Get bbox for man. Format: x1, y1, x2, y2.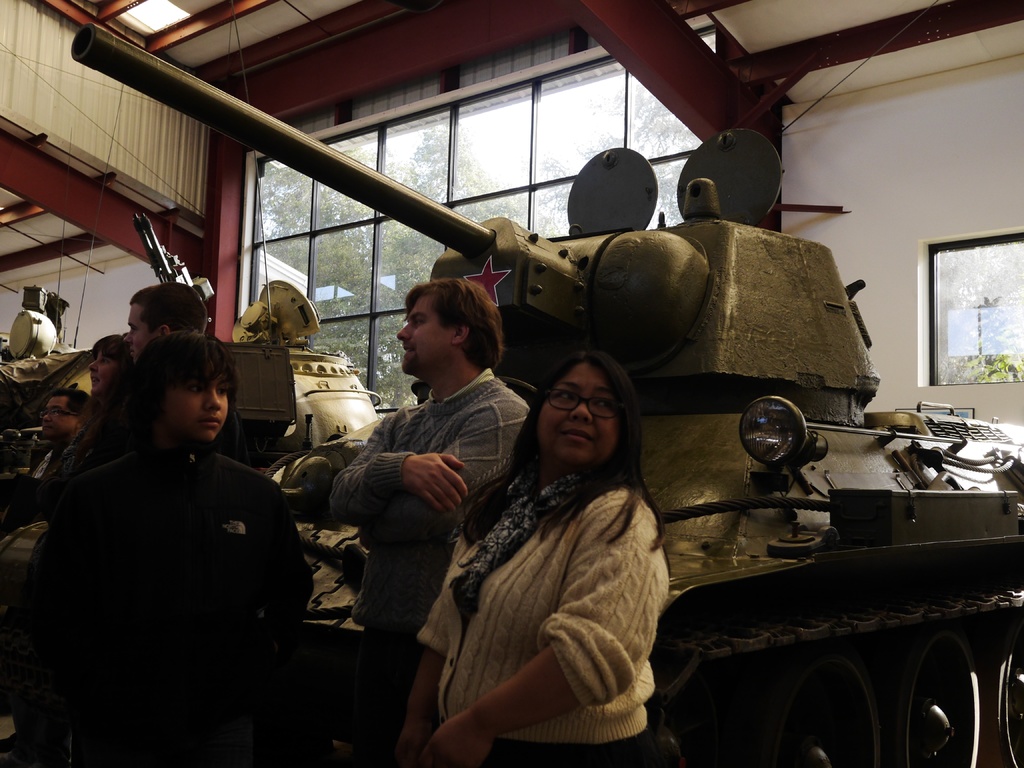
324, 274, 531, 767.
